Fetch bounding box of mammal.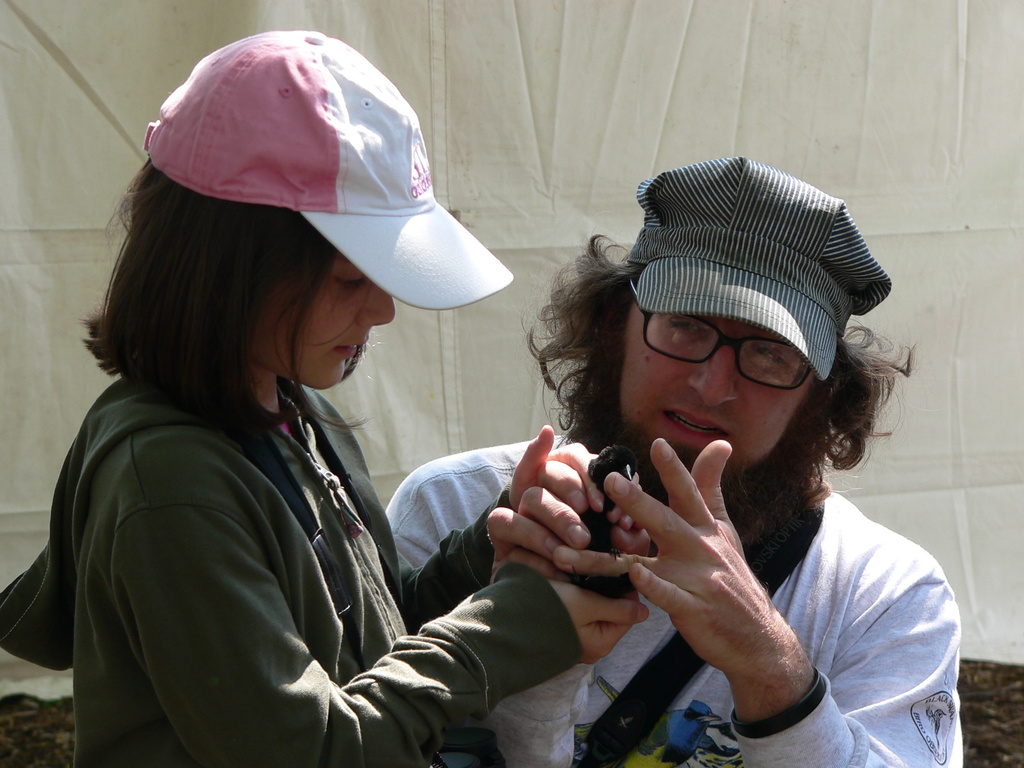
Bbox: Rect(323, 207, 950, 760).
